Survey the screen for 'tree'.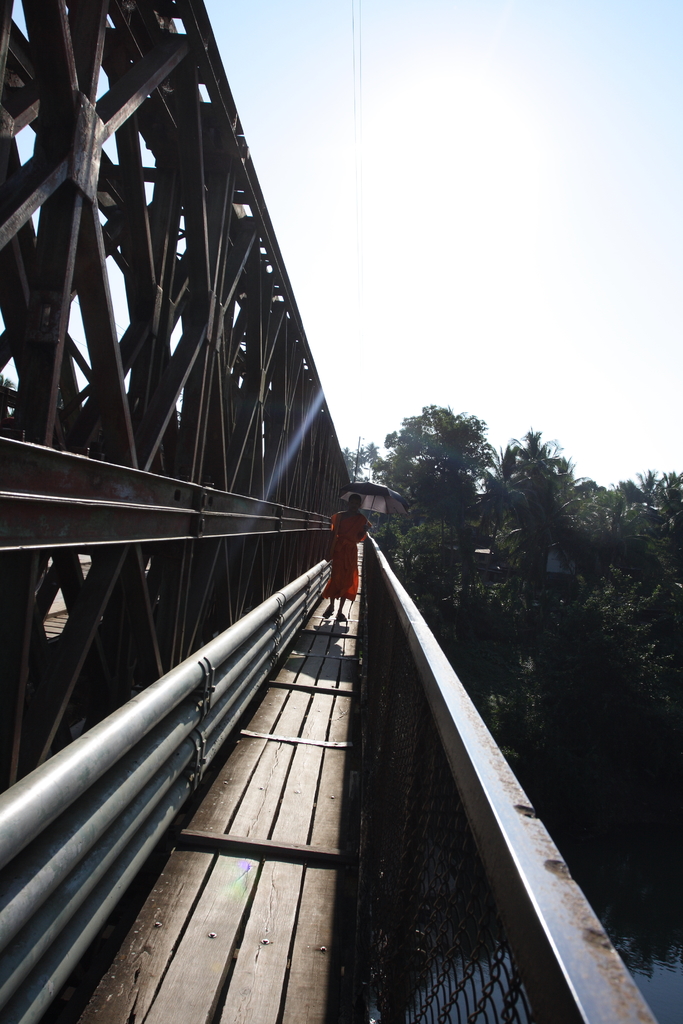
Survey found: select_region(475, 401, 599, 623).
